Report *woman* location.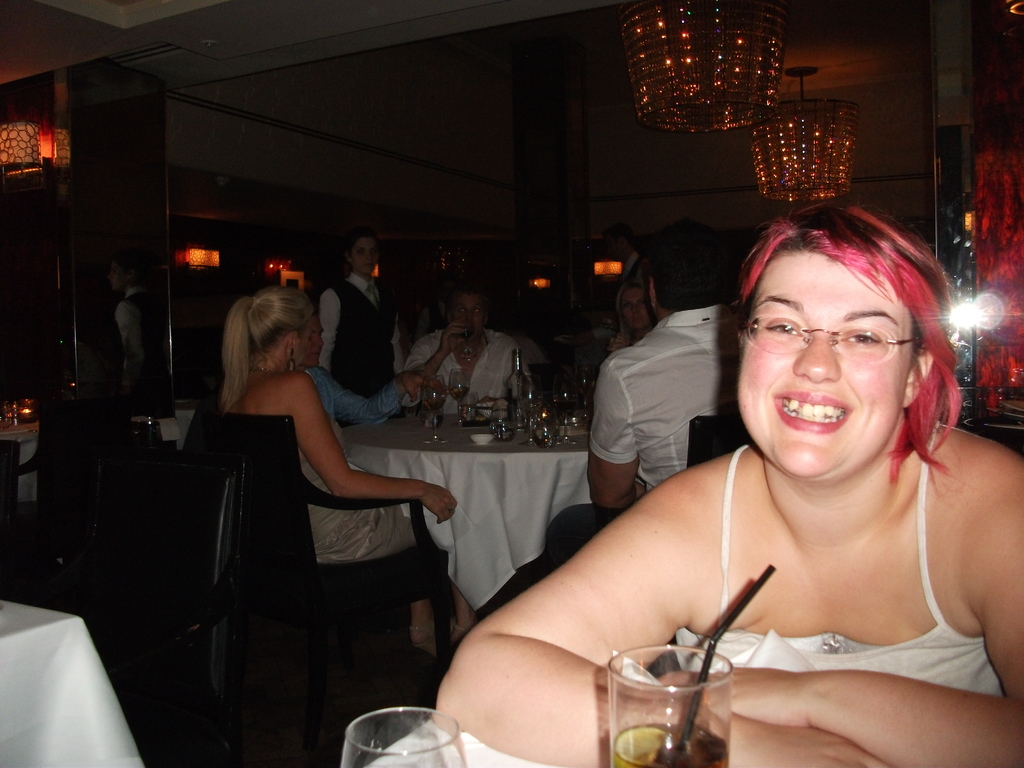
Report: bbox=(412, 221, 999, 739).
